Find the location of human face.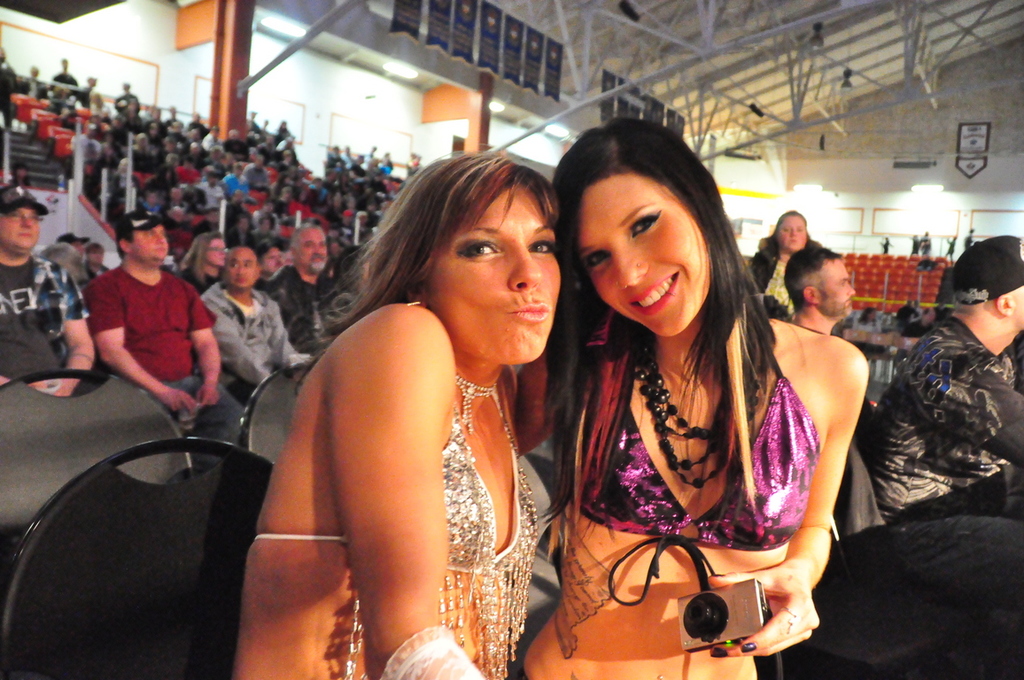
Location: [420,174,565,362].
